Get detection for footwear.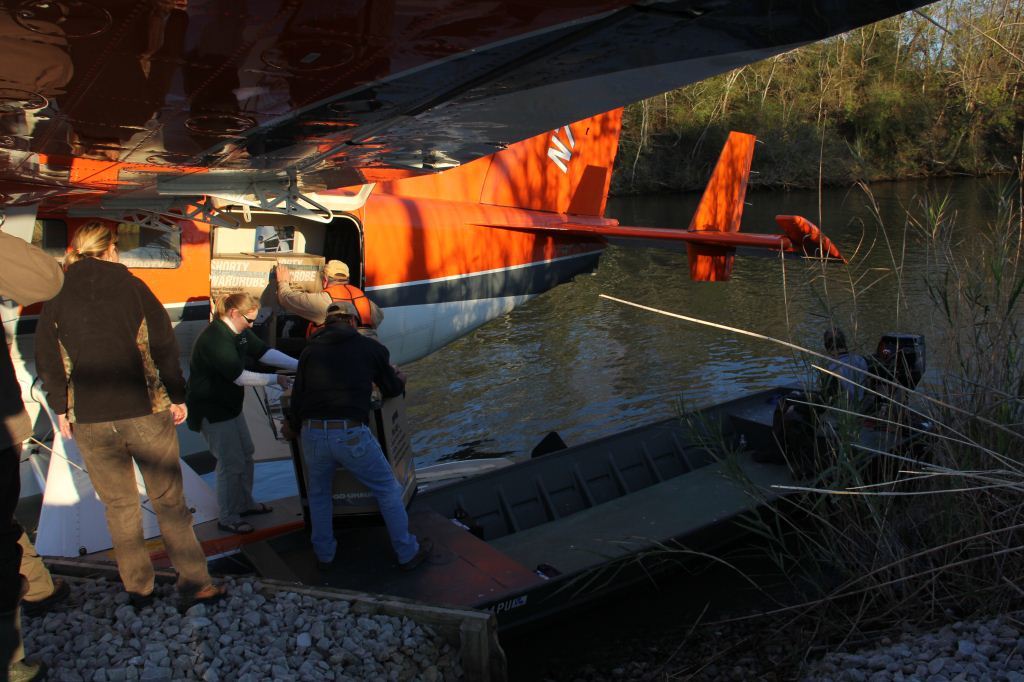
Detection: x1=323, y1=547, x2=339, y2=567.
